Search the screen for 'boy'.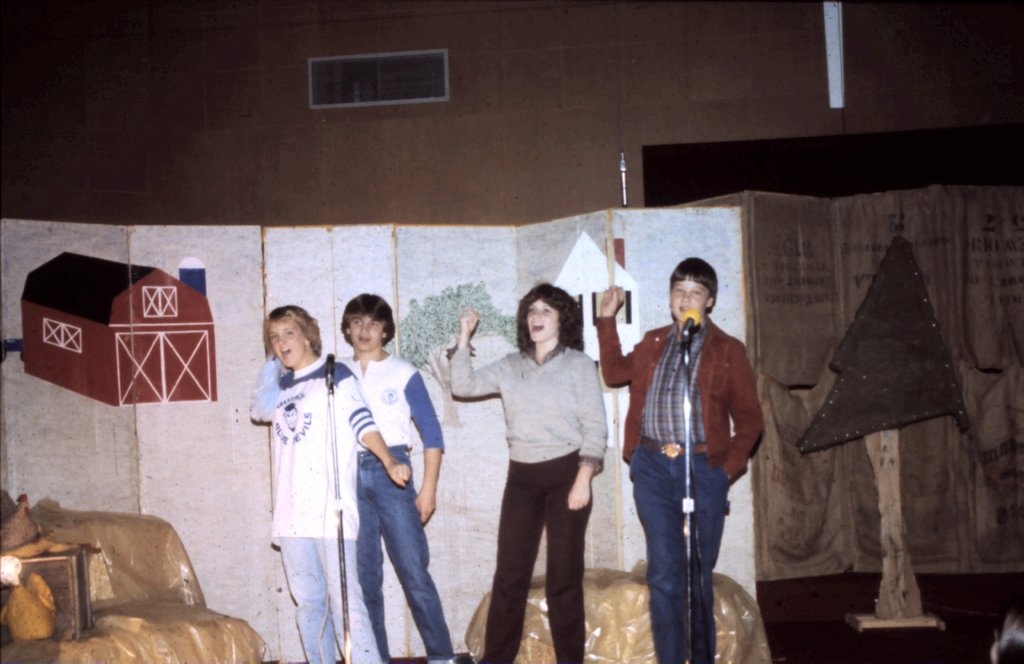
Found at select_region(303, 297, 453, 663).
